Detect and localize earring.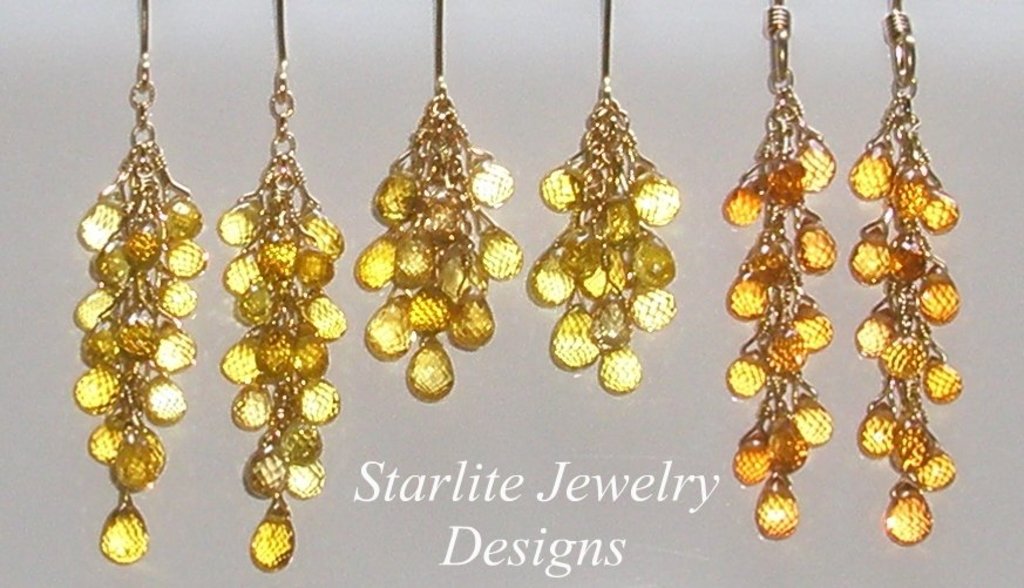
Localized at x1=215, y1=0, x2=344, y2=574.
